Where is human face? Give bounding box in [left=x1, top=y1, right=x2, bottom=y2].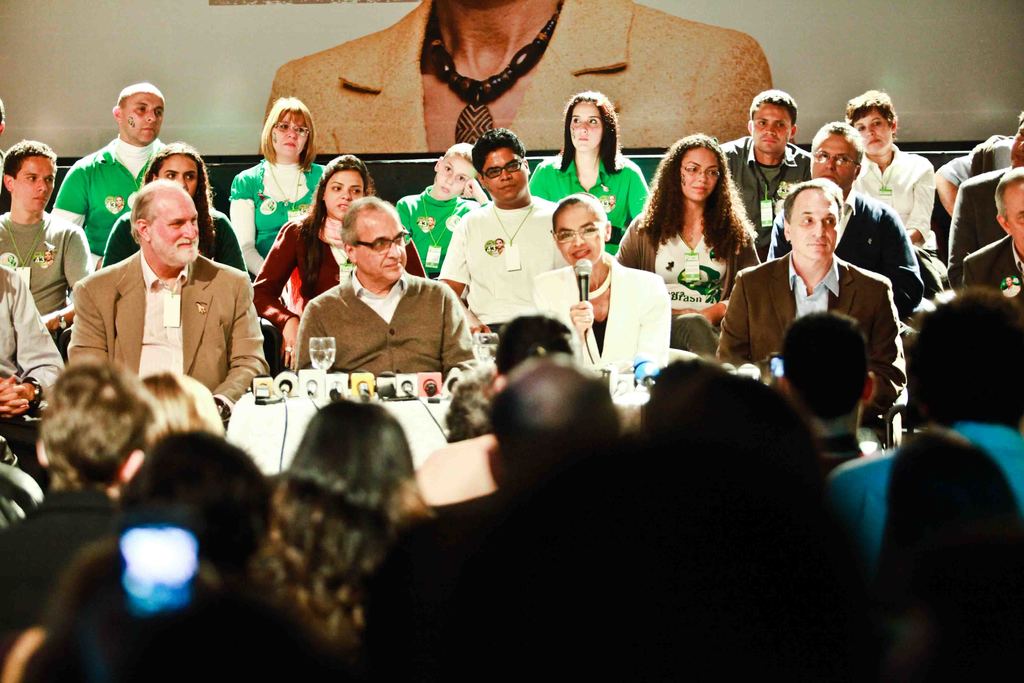
[left=14, top=156, right=54, bottom=211].
